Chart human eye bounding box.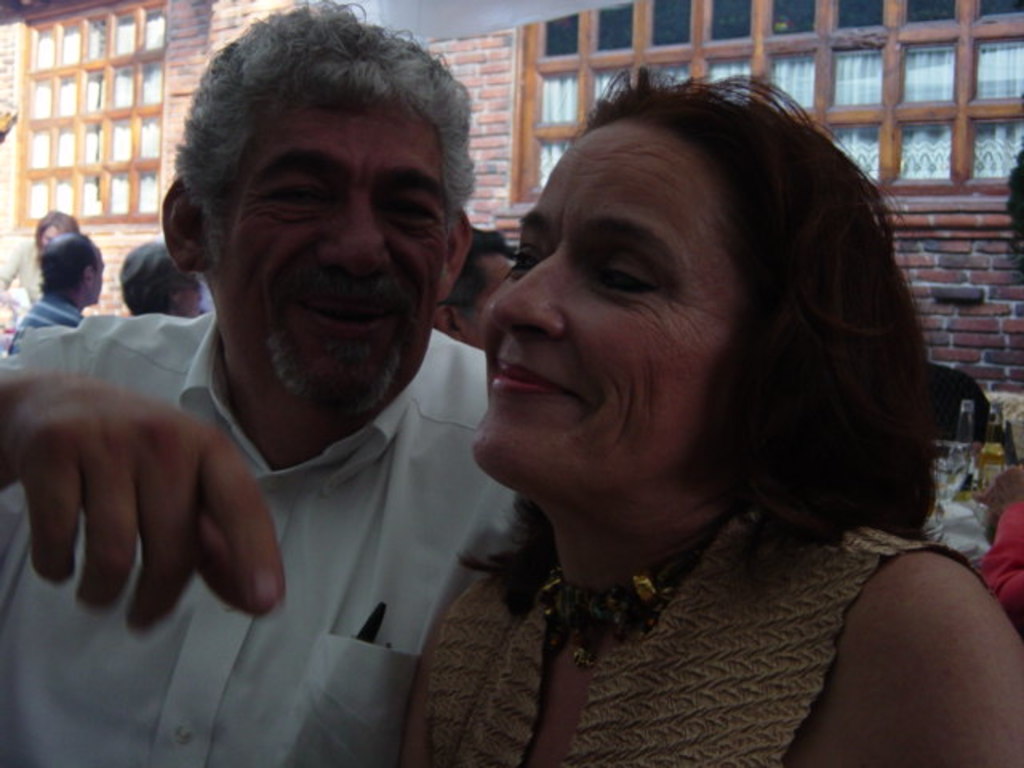
Charted: left=498, top=240, right=550, bottom=277.
